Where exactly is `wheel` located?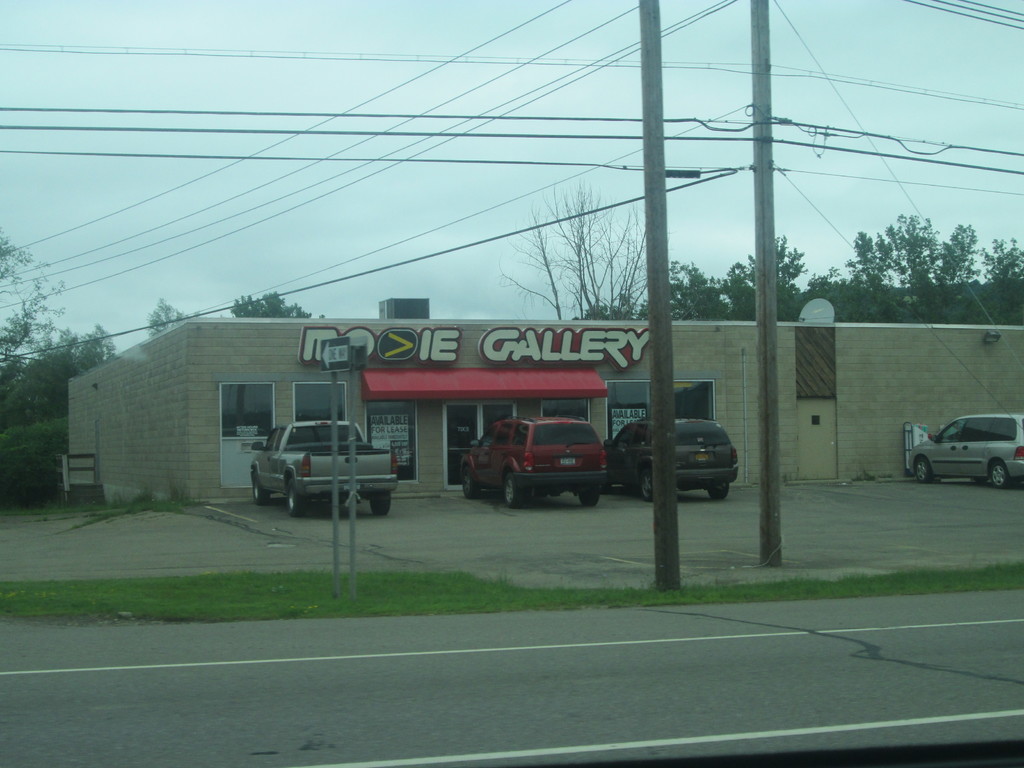
Its bounding box is BBox(369, 491, 391, 515).
